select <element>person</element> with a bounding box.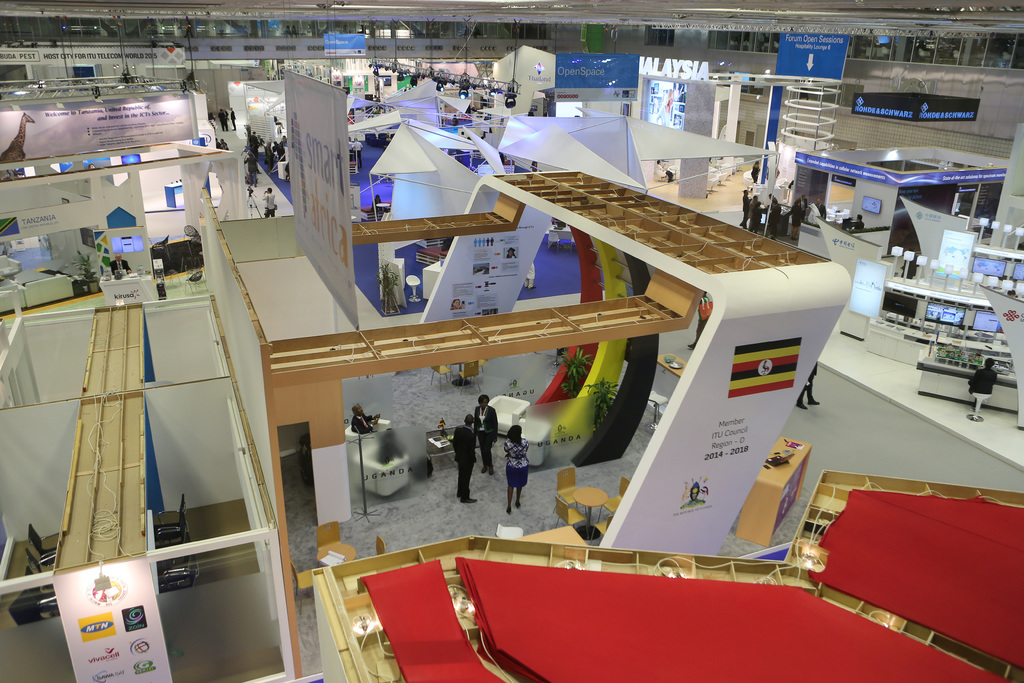
848, 211, 863, 233.
